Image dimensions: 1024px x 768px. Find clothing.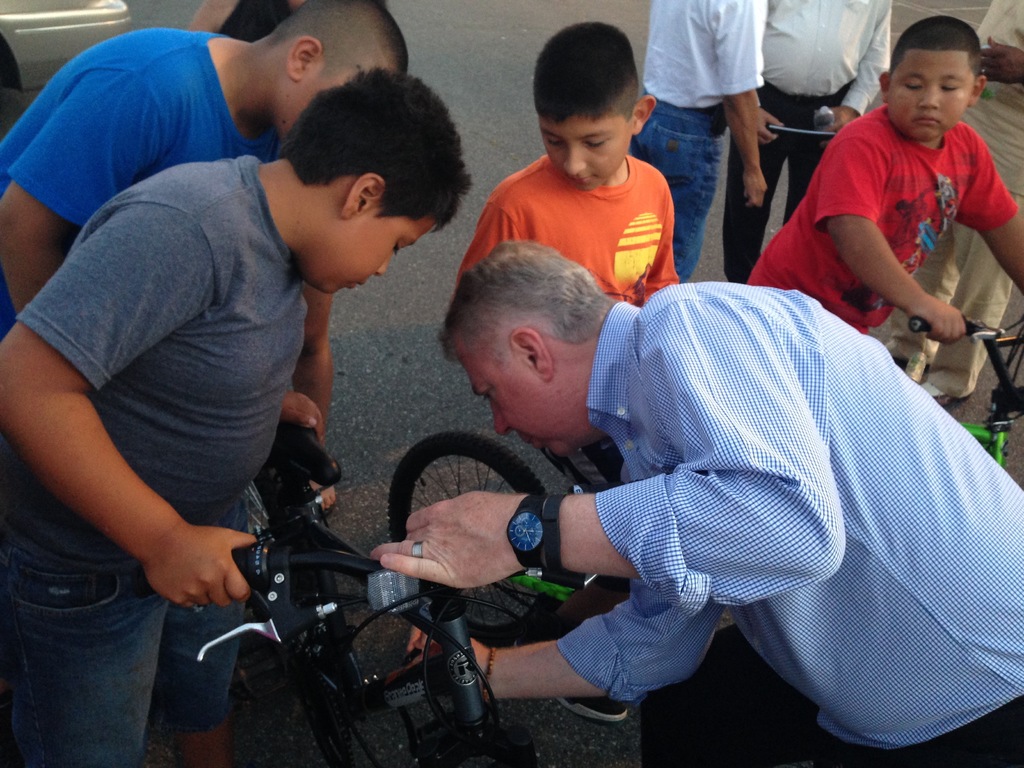
[x1=749, y1=103, x2=1011, y2=340].
